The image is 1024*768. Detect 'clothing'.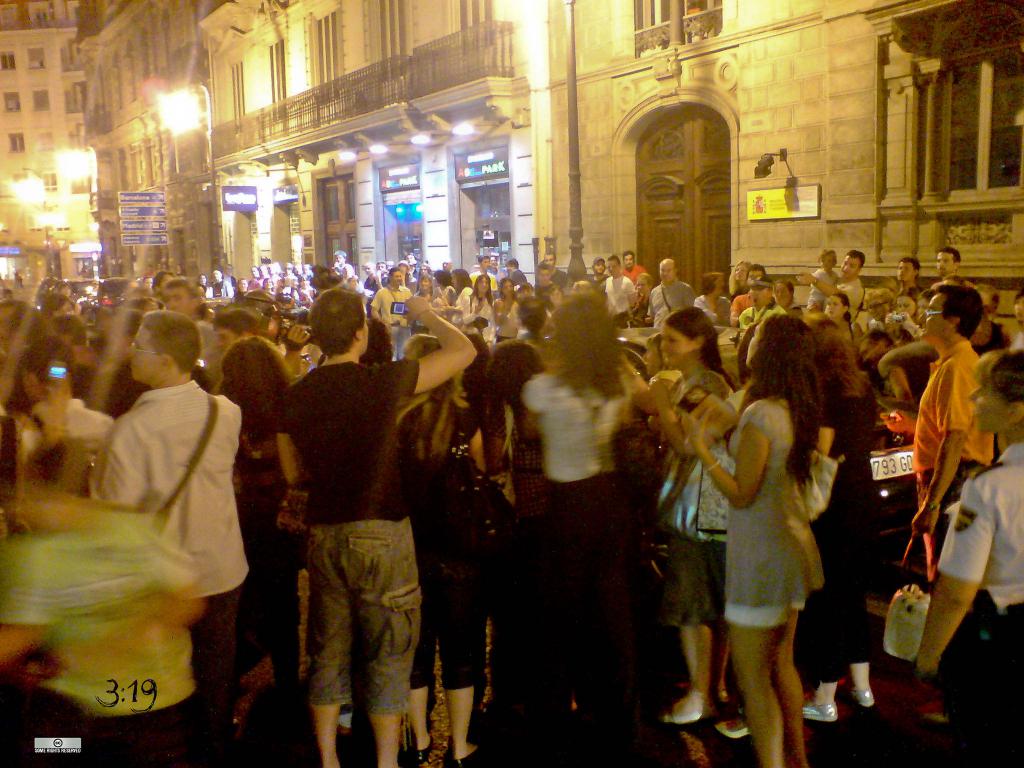
Detection: bbox(721, 391, 828, 630).
